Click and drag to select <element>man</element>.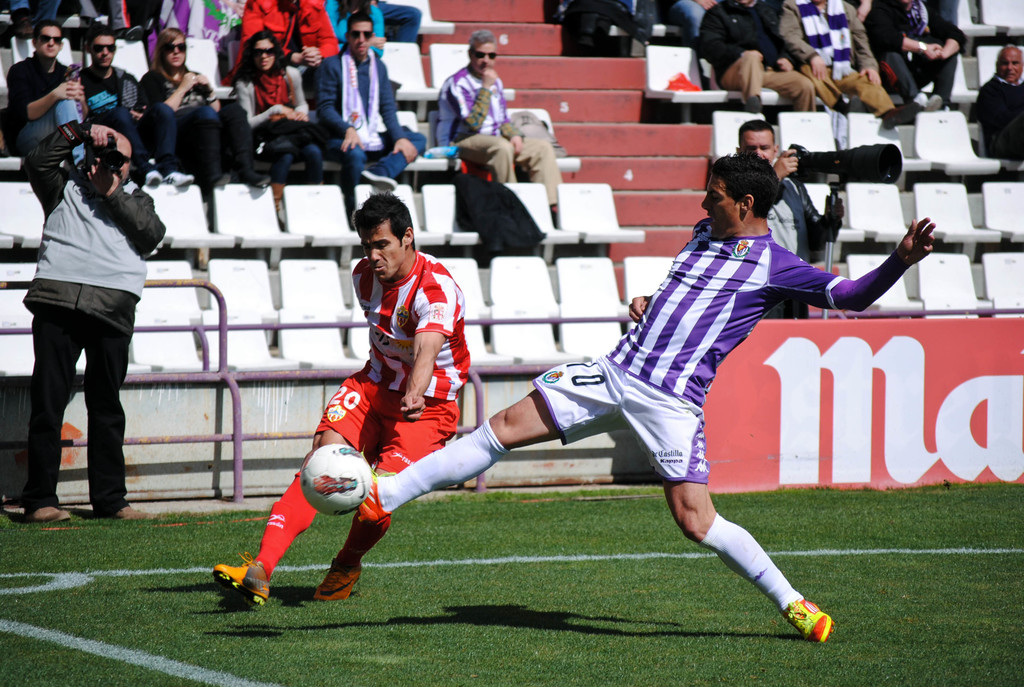
Selection: [x1=1, y1=19, x2=90, y2=173].
